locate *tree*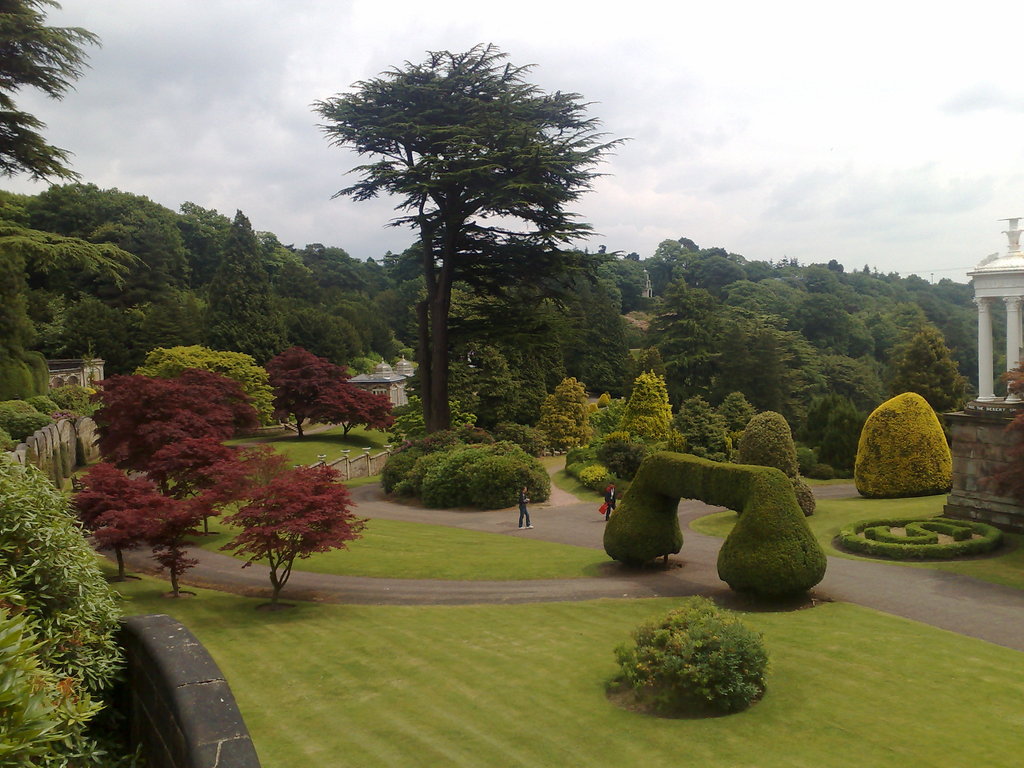
<box>271,222,324,298</box>
